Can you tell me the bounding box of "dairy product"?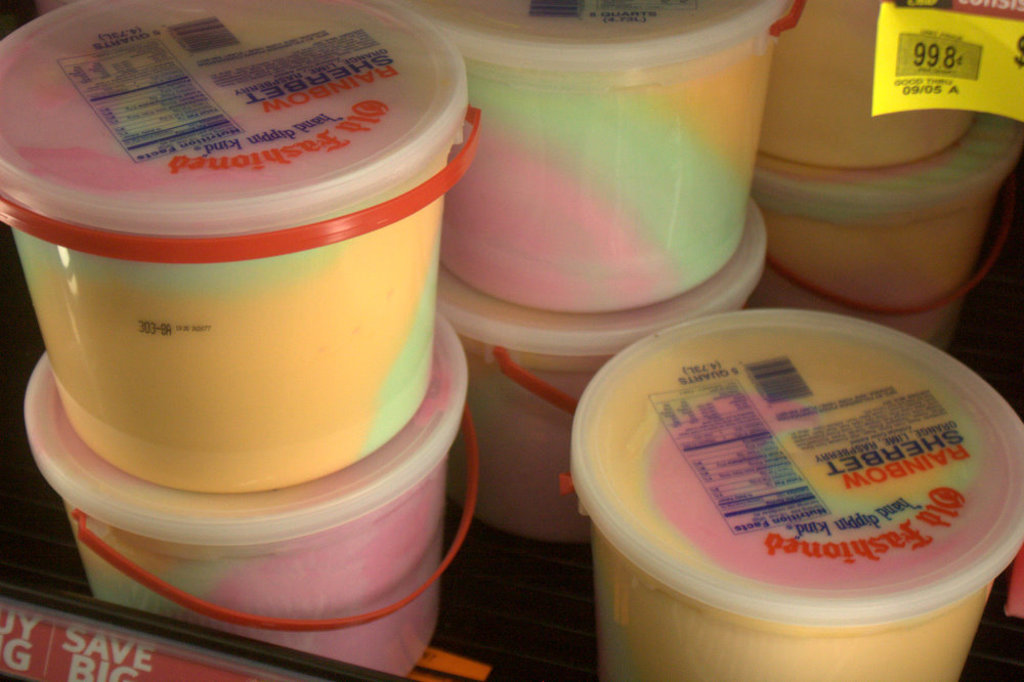
bbox=(578, 359, 1023, 681).
